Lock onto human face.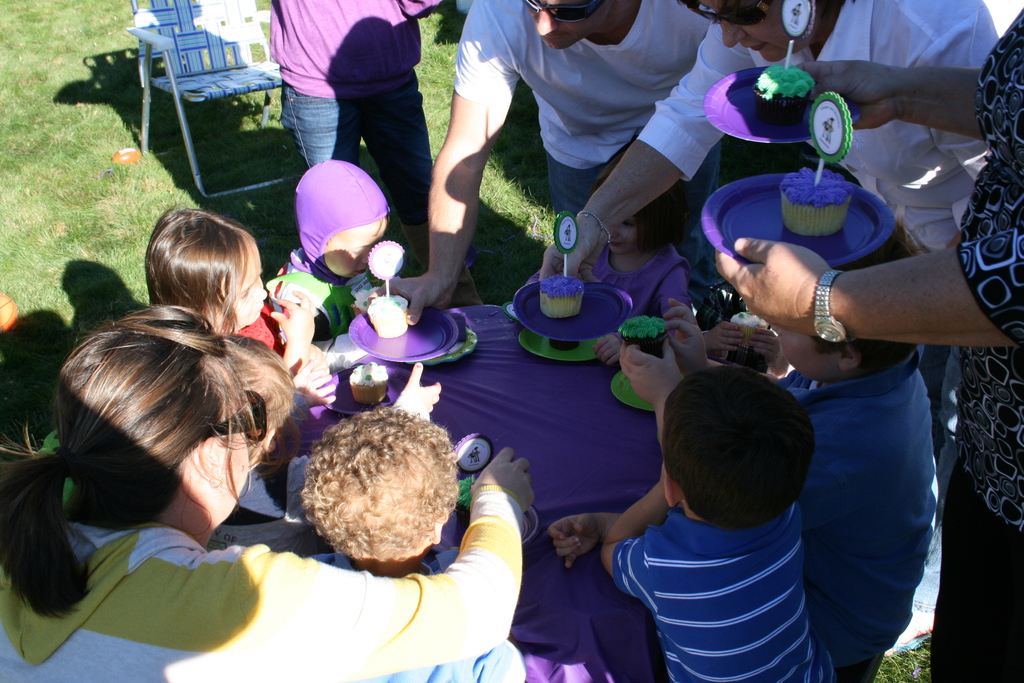
Locked: select_region(771, 323, 820, 379).
